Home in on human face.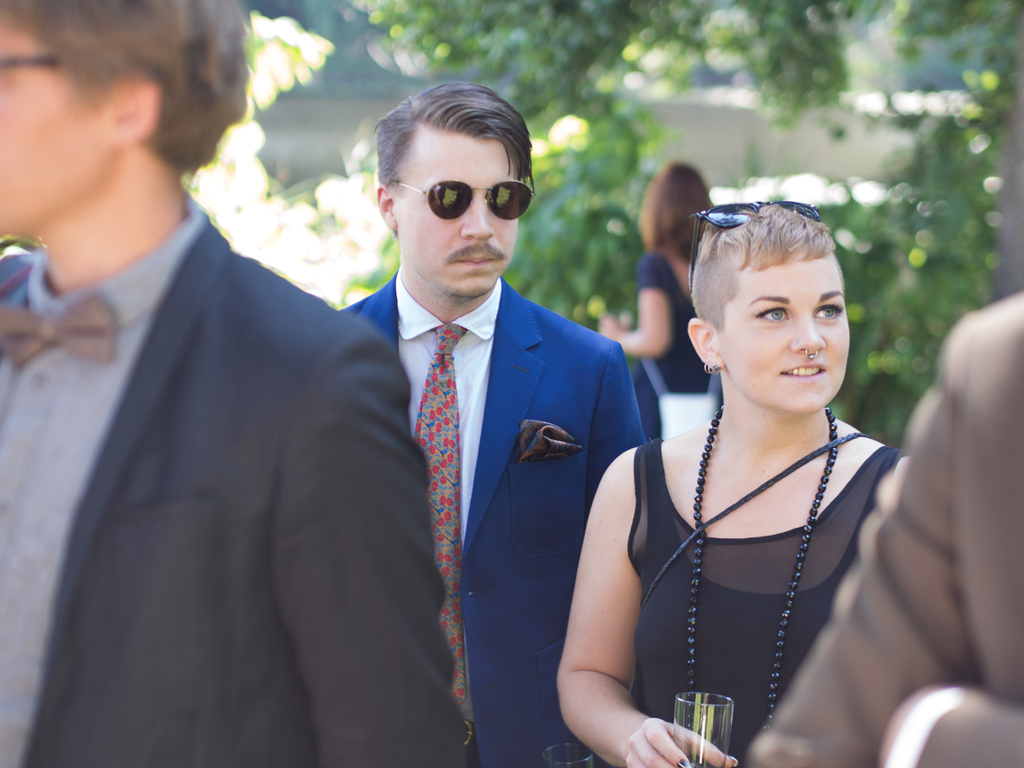
Homed in at 396/125/524/303.
